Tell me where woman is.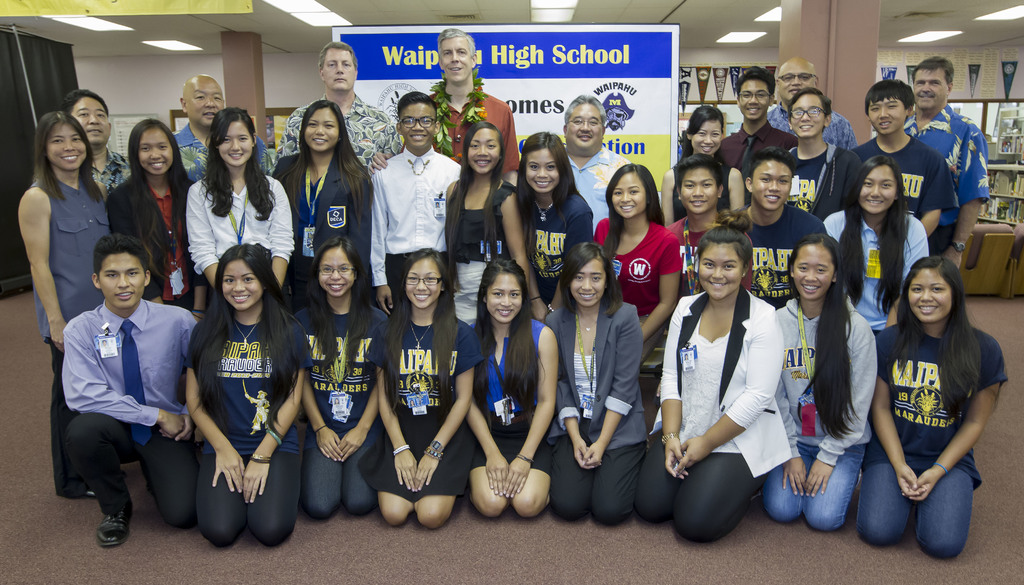
woman is at [593,164,683,412].
